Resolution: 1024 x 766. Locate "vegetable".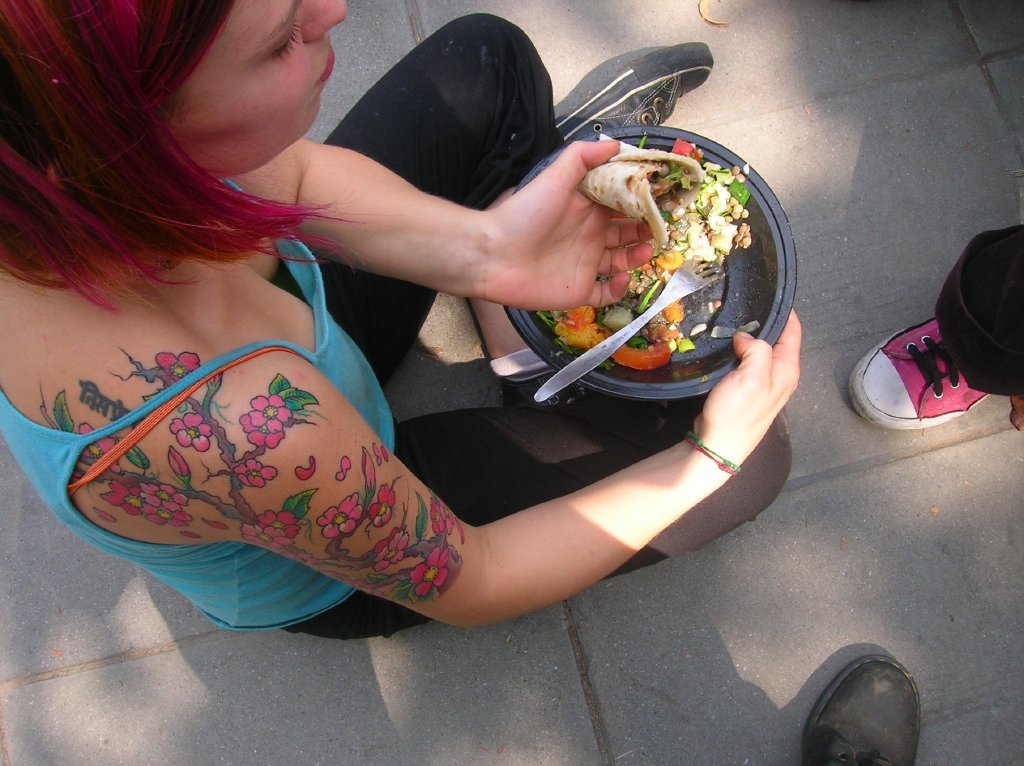
BBox(613, 339, 673, 371).
